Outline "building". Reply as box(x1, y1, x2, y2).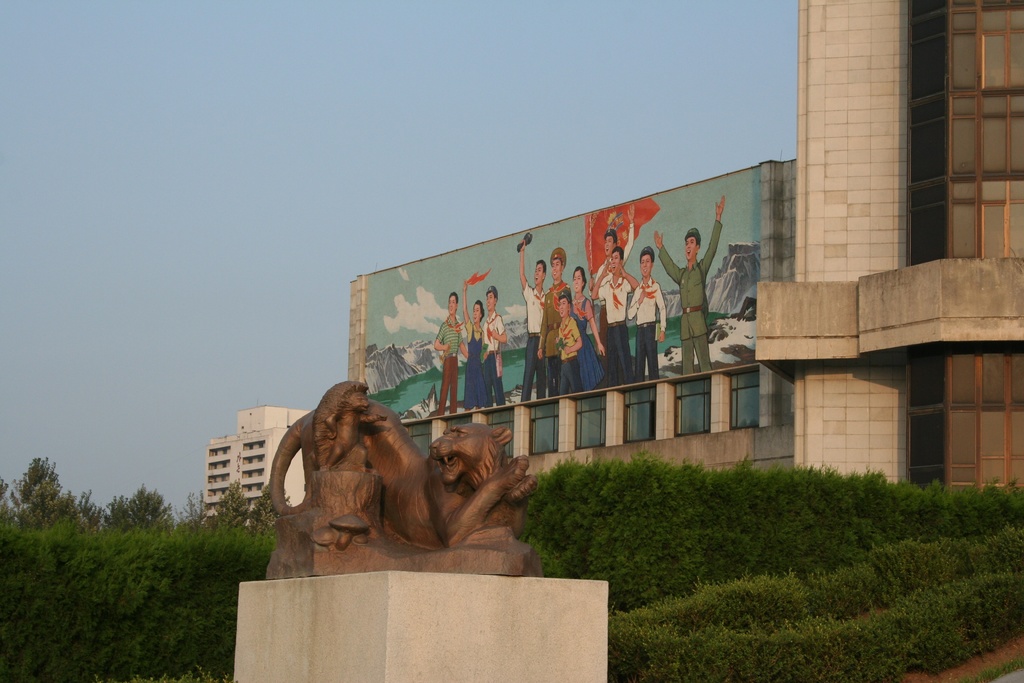
box(751, 0, 1023, 491).
